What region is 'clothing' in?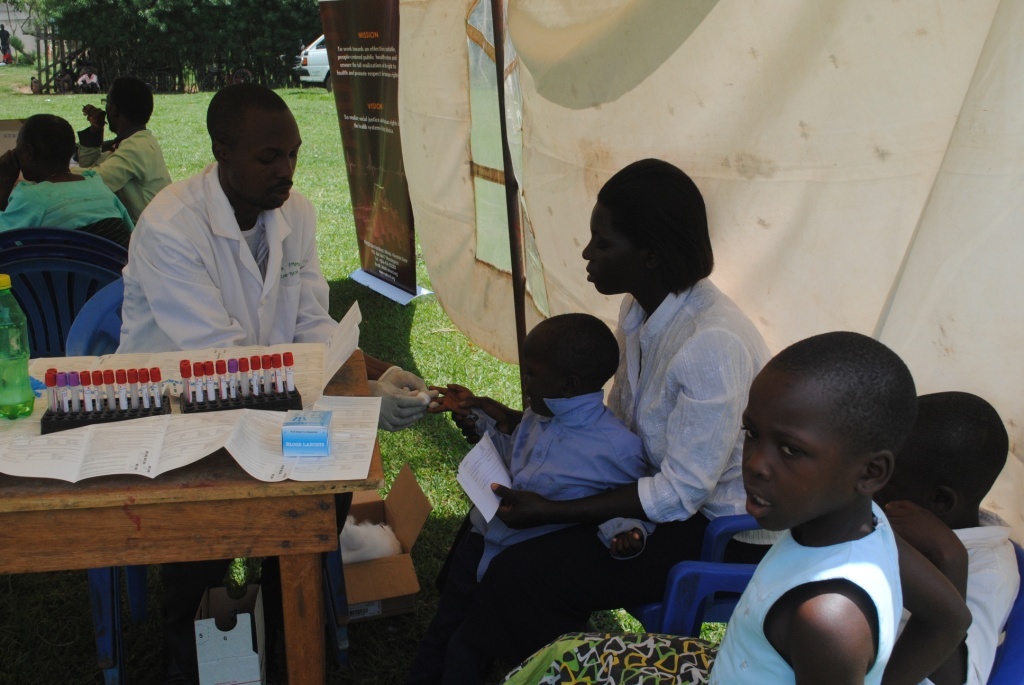
0, 171, 131, 222.
